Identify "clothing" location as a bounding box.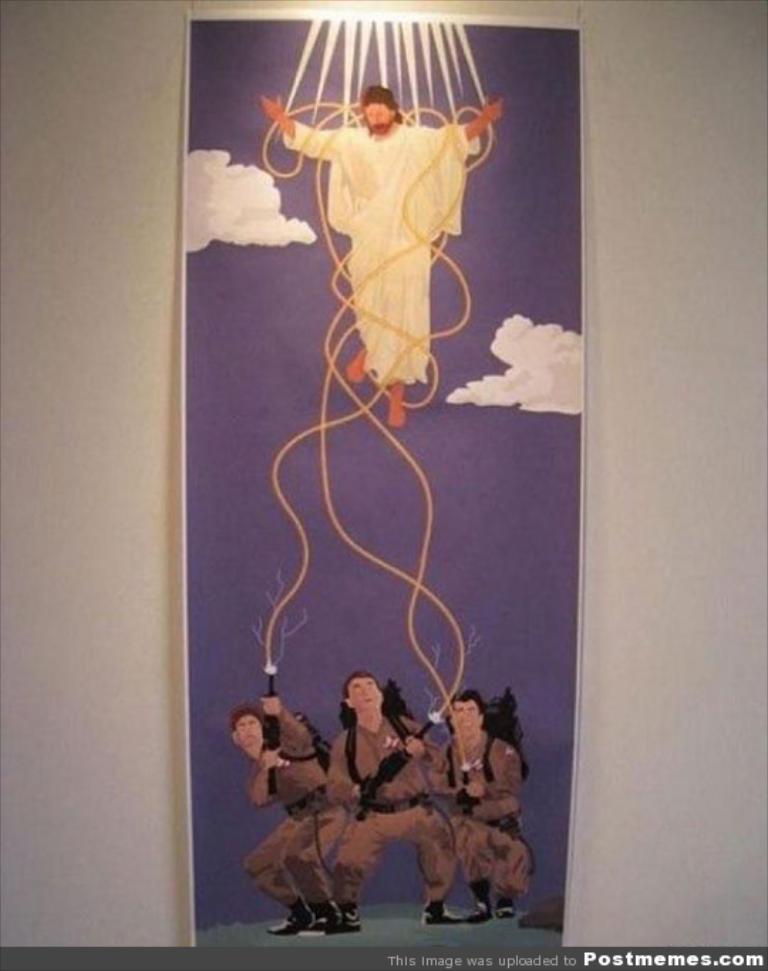
(282, 122, 484, 385).
